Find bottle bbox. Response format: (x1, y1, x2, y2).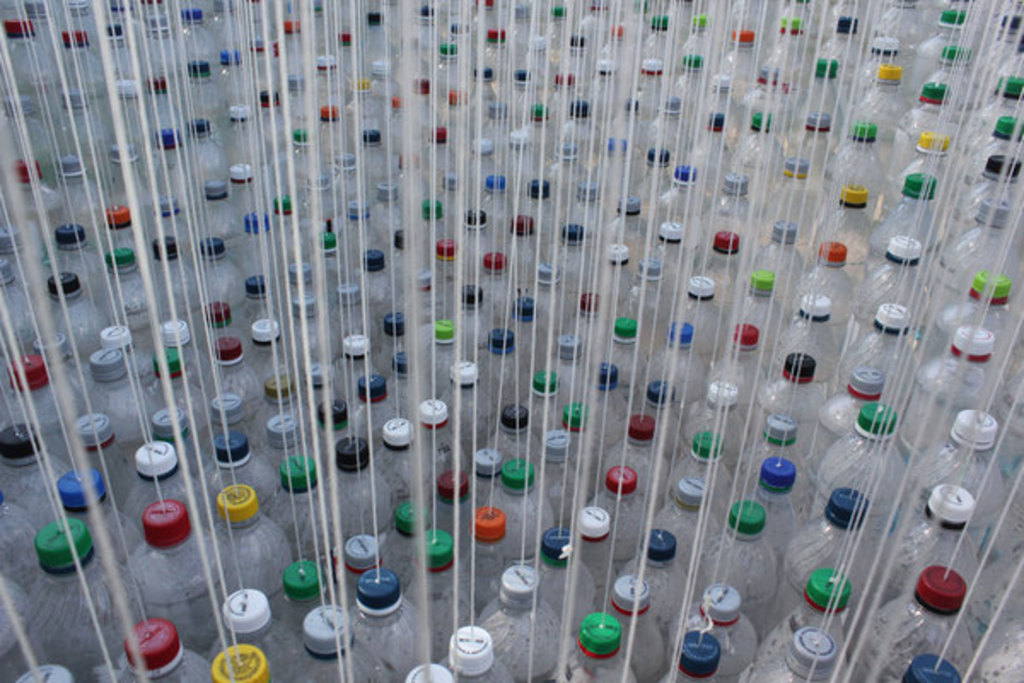
(667, 51, 717, 145).
